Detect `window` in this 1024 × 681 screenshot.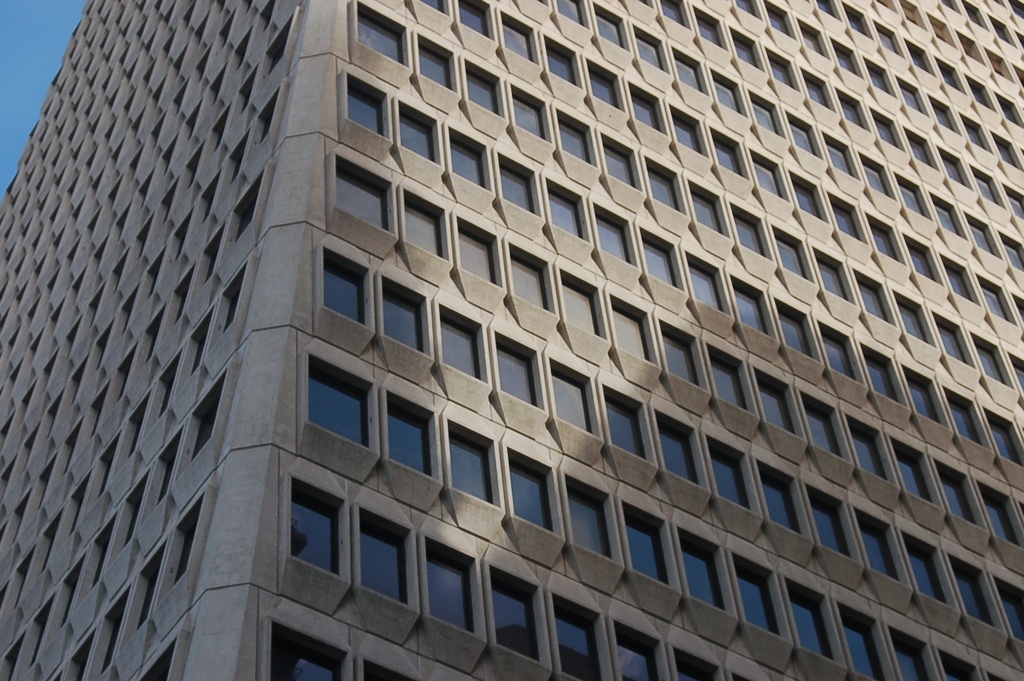
Detection: select_region(419, 47, 450, 89).
